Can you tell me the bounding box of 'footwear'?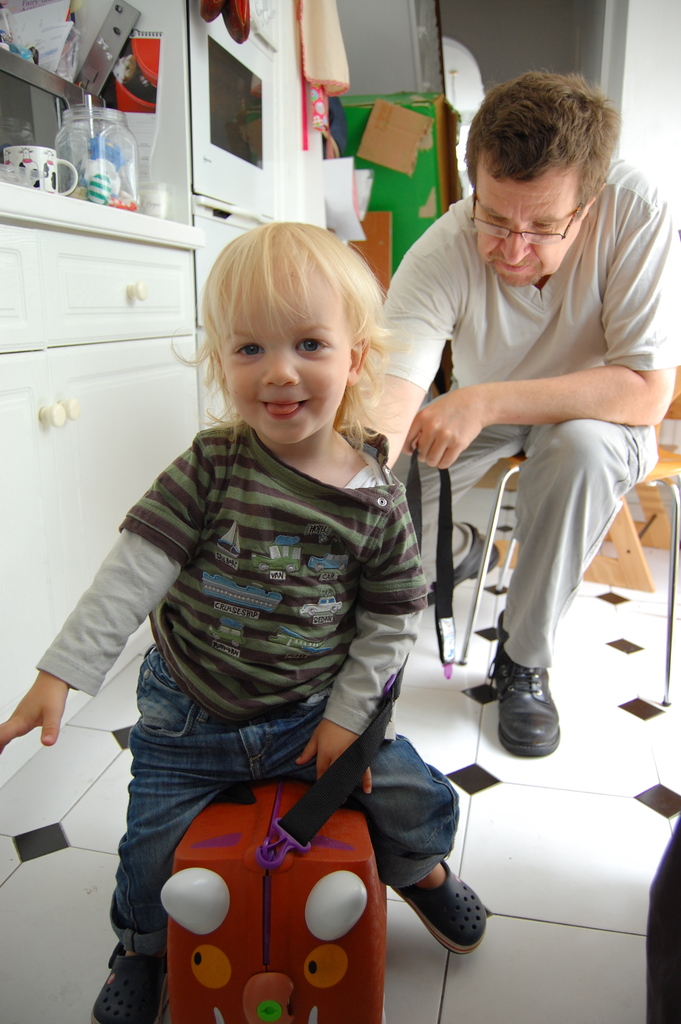
box=[391, 854, 491, 959].
